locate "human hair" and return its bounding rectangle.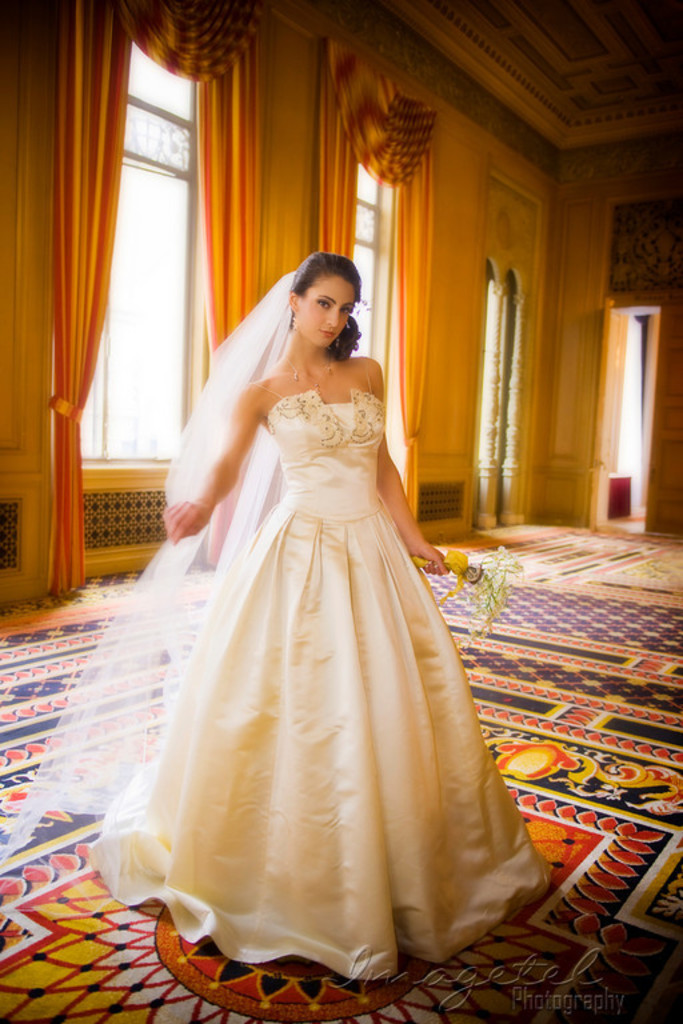
[289,249,366,372].
